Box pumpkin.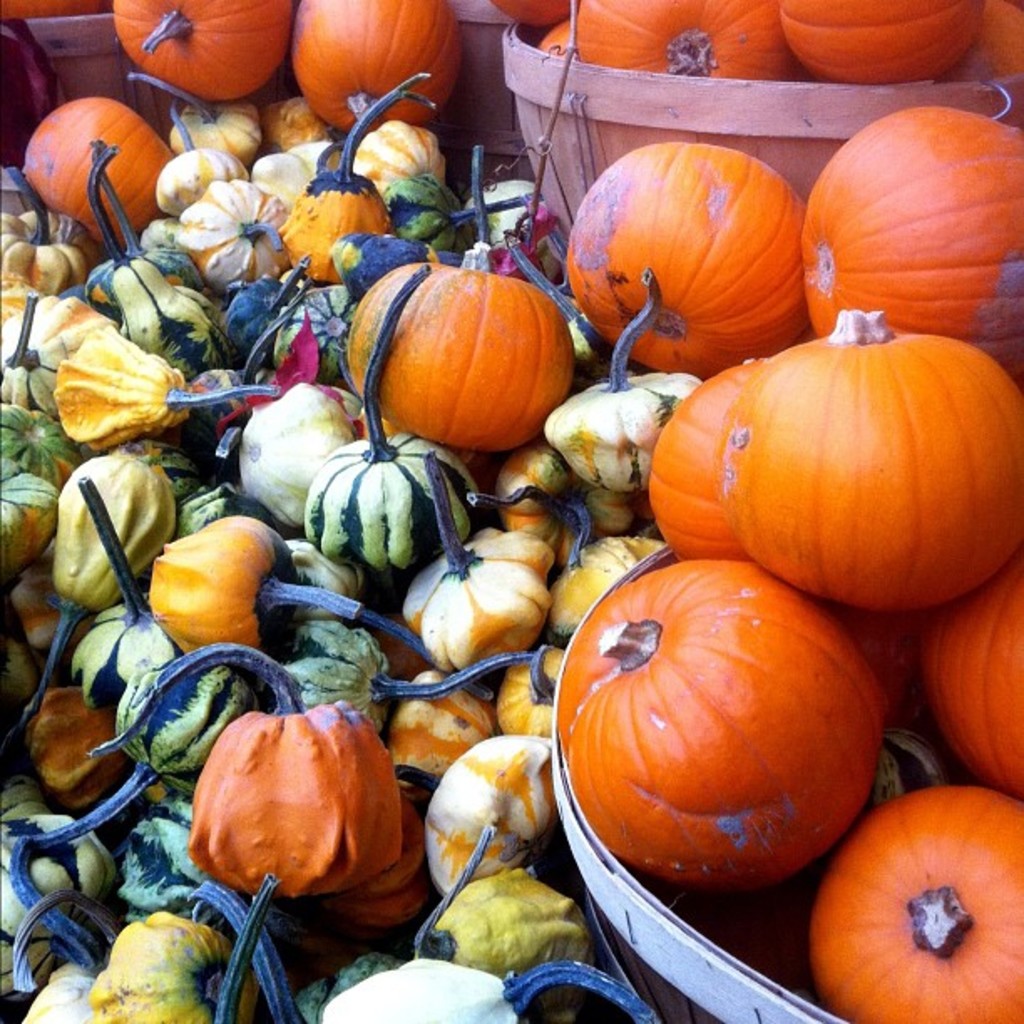
BBox(917, 559, 1022, 793).
